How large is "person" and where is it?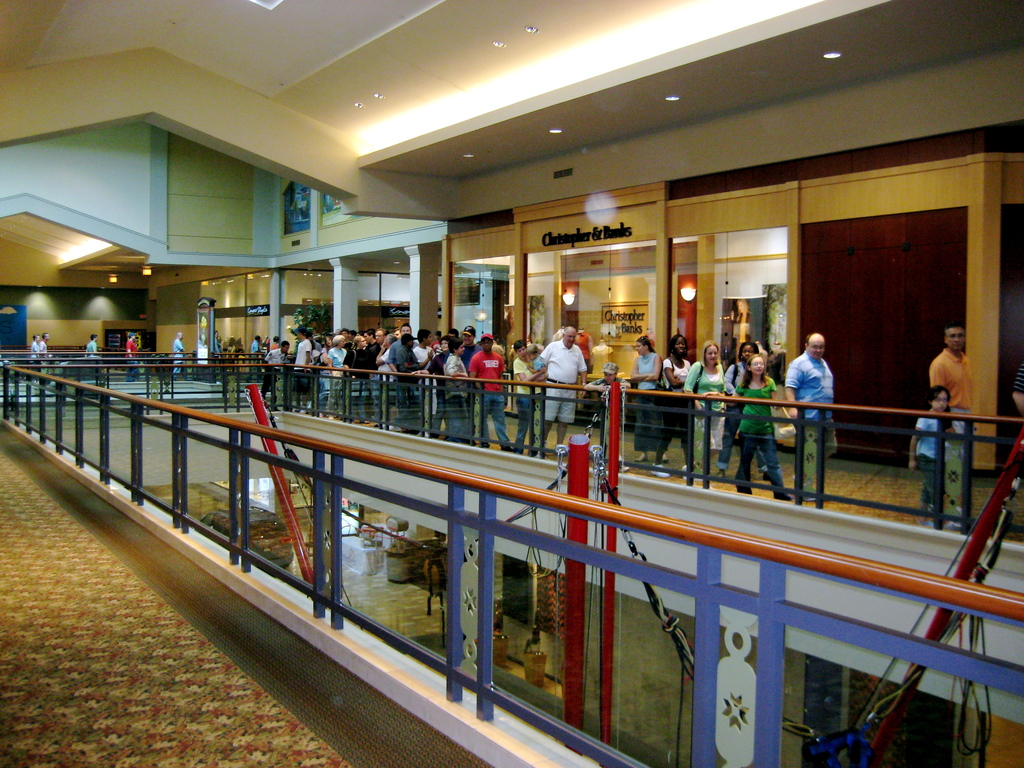
Bounding box: detection(925, 326, 973, 523).
